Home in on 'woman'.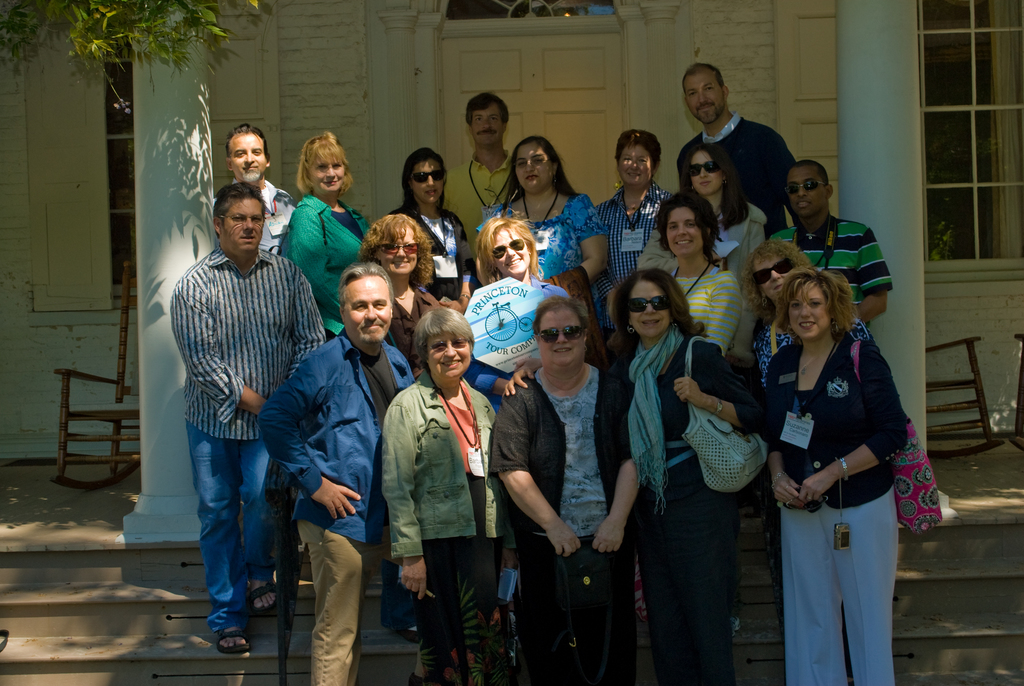
Homed in at pyautogui.locateOnScreen(488, 296, 647, 685).
